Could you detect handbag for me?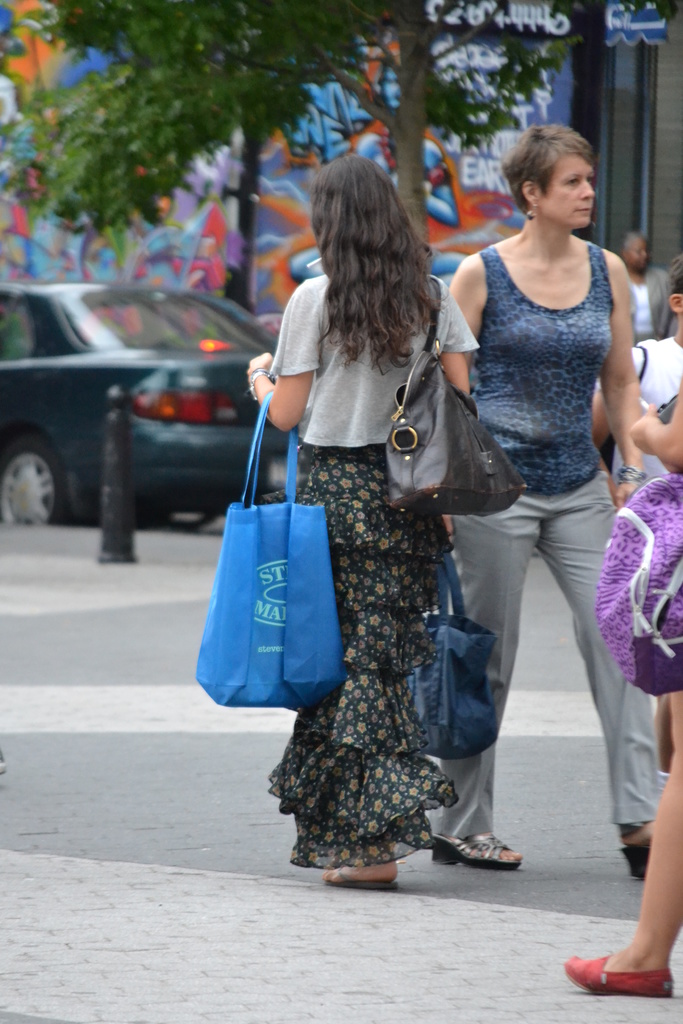
Detection result: [left=391, top=276, right=522, bottom=517].
